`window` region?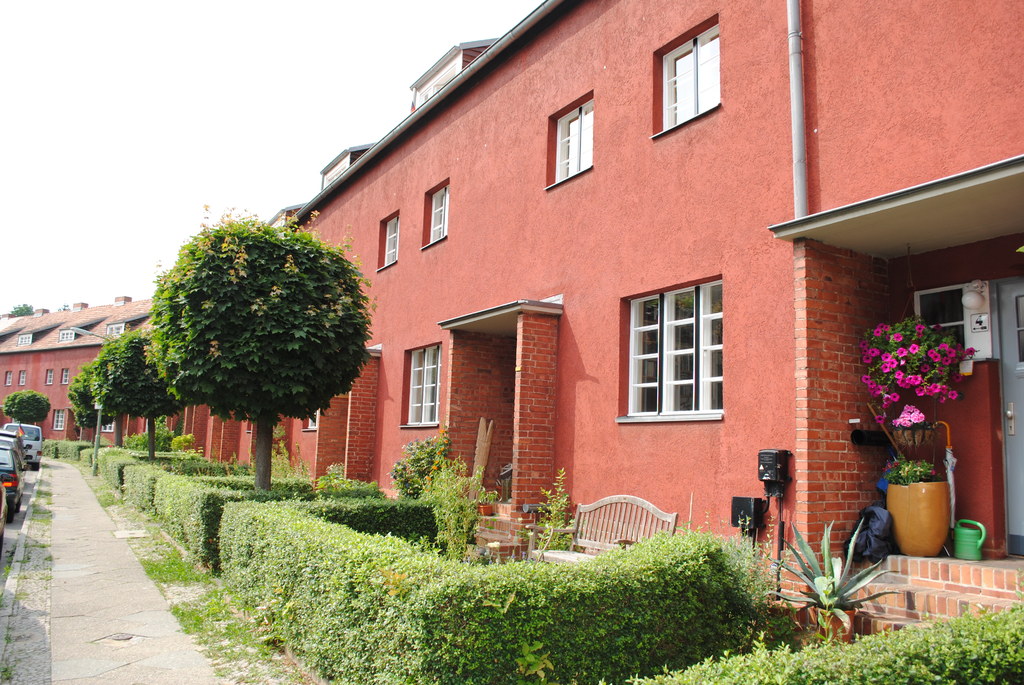
locate(376, 212, 399, 269)
